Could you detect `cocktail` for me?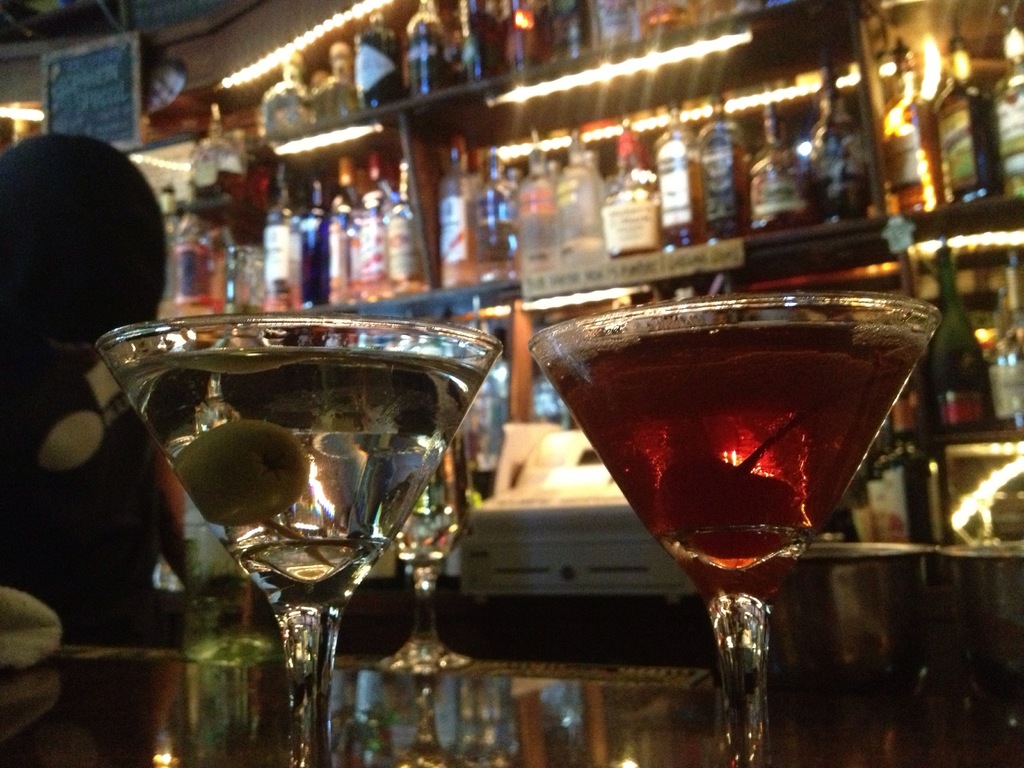
Detection result: {"x1": 533, "y1": 297, "x2": 938, "y2": 765}.
